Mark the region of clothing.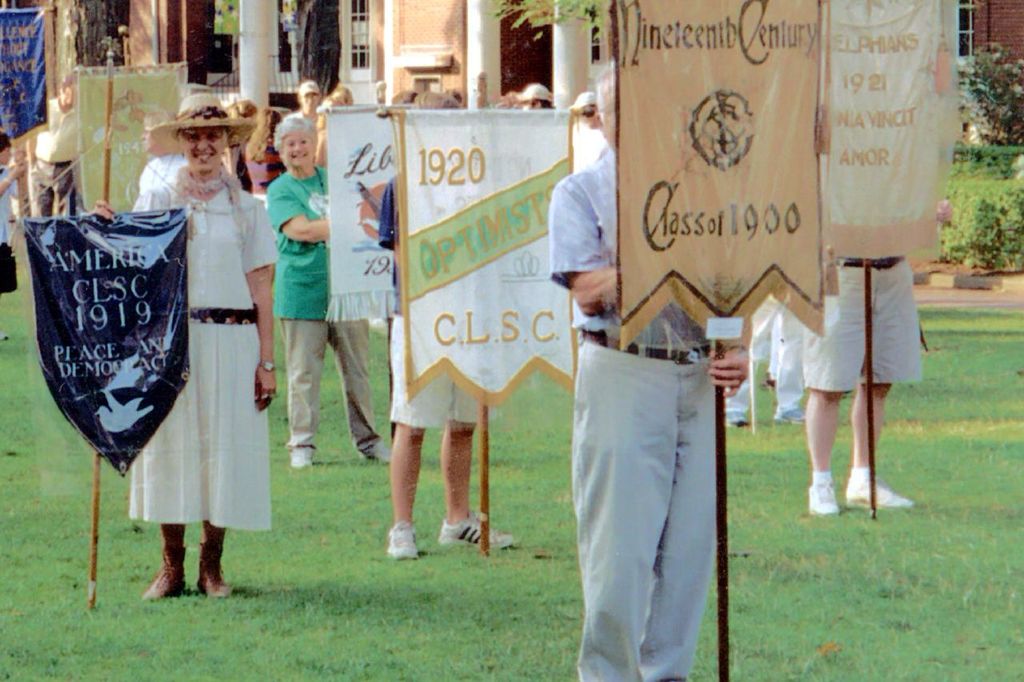
Region: x1=556, y1=153, x2=710, y2=681.
